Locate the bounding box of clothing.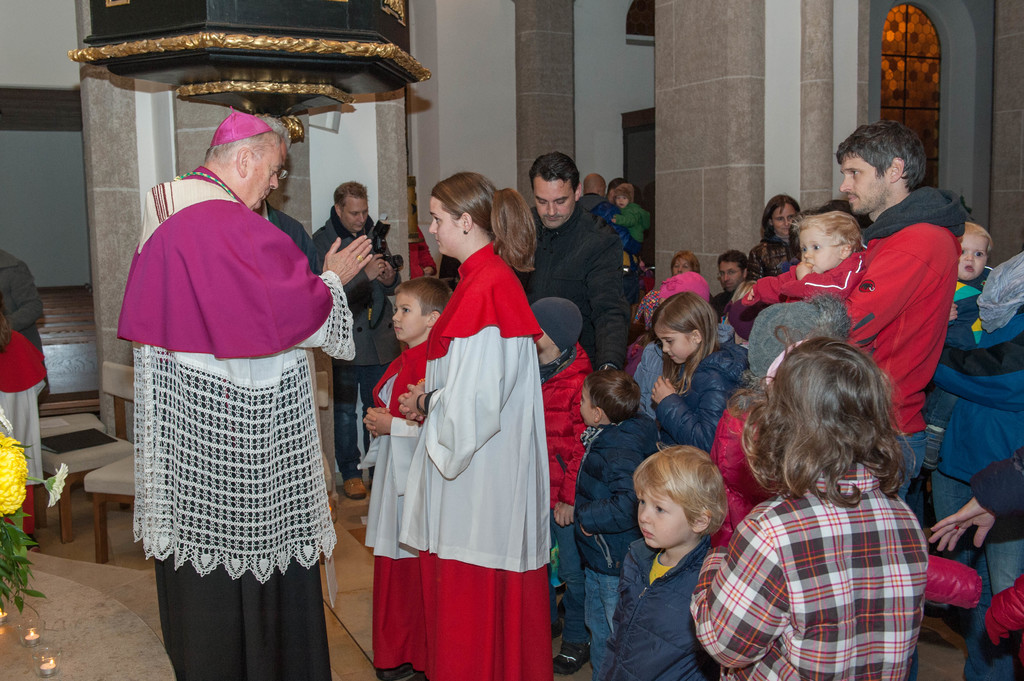
Bounding box: select_region(0, 244, 42, 393).
